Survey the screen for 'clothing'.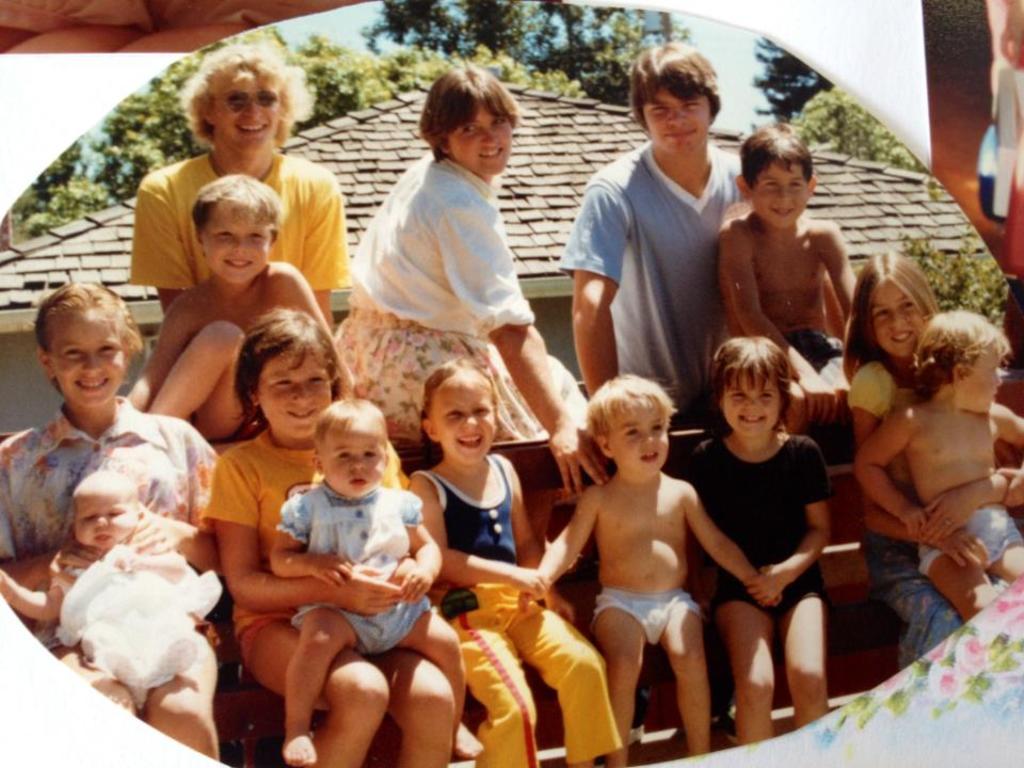
Survey found: bbox(407, 435, 609, 766).
